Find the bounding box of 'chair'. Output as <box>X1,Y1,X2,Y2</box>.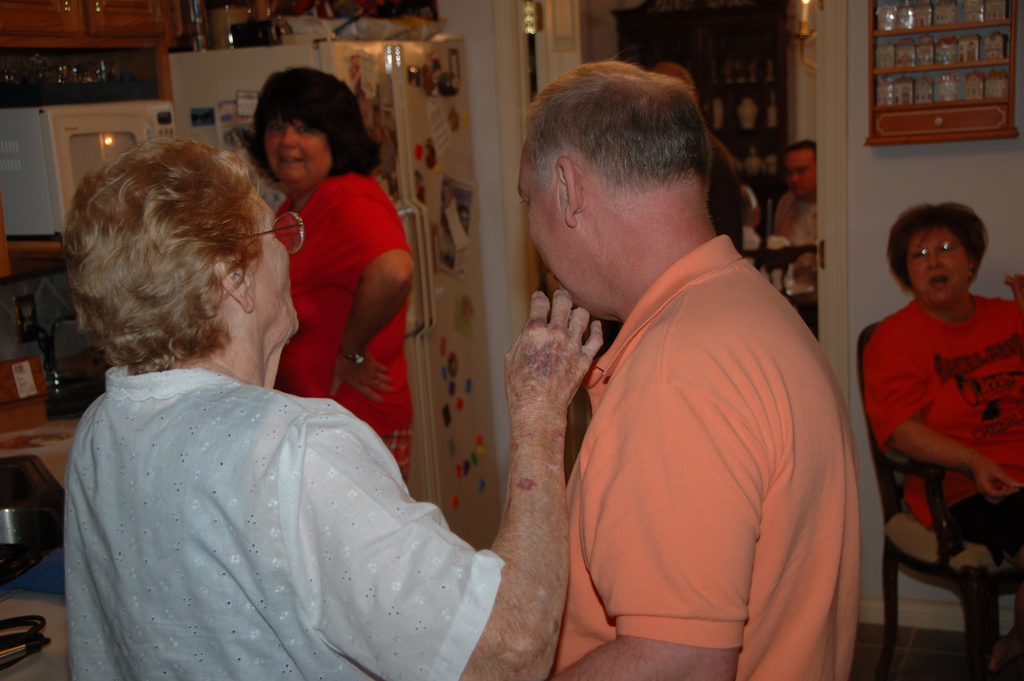
<box>729,240,820,334</box>.
